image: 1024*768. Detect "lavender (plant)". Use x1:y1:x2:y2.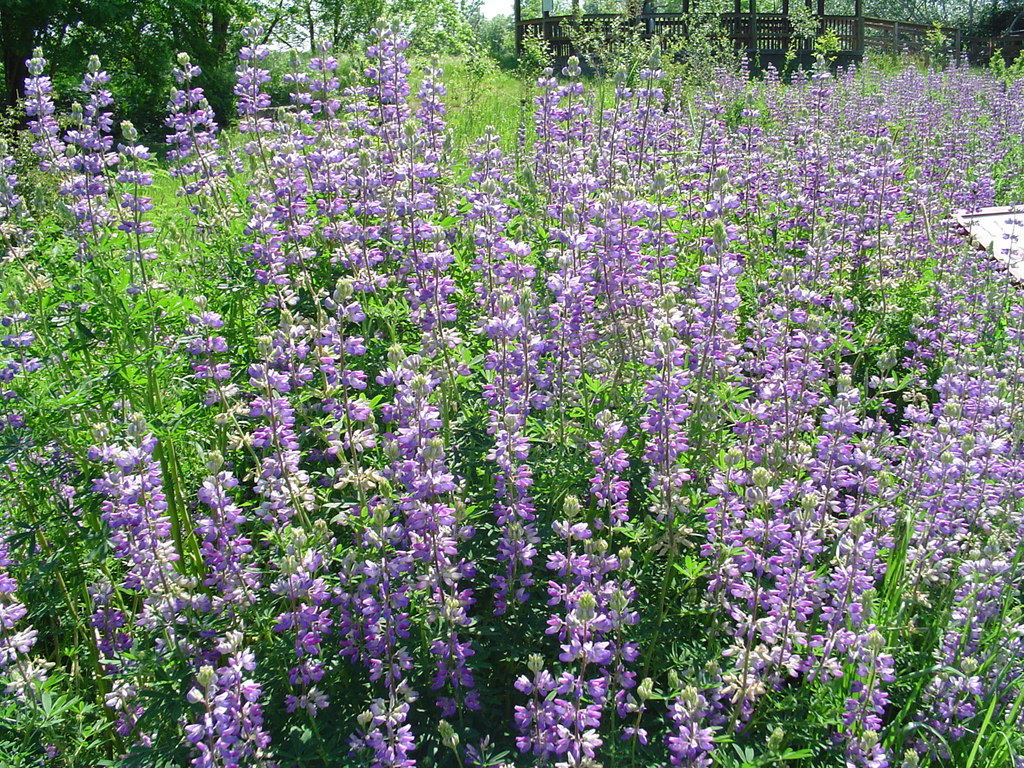
378:365:410:518.
